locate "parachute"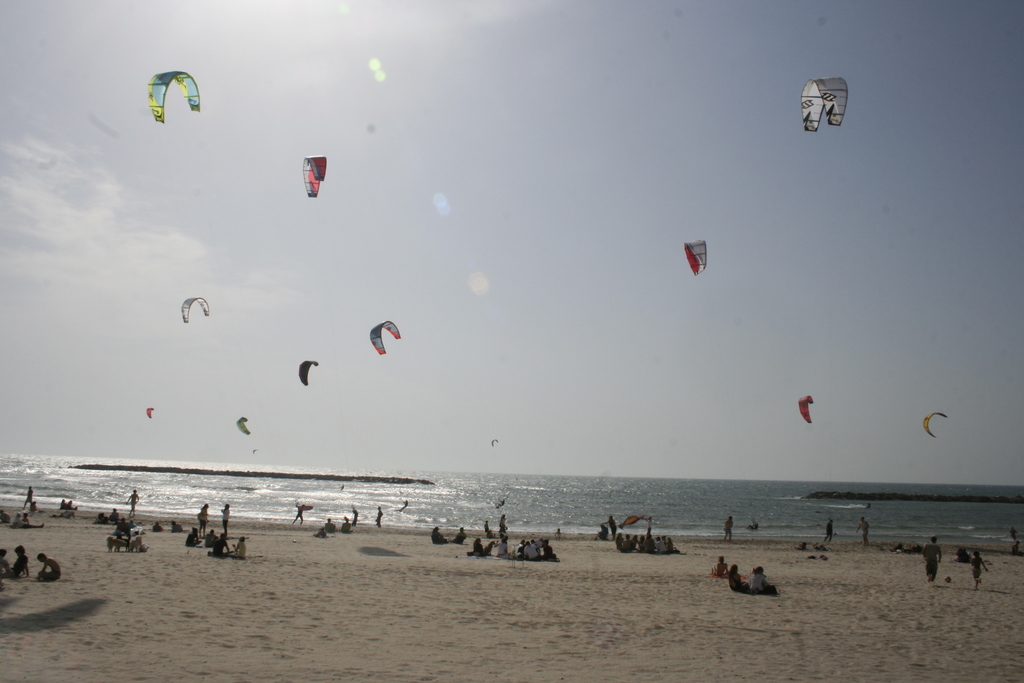
[490, 439, 502, 449]
